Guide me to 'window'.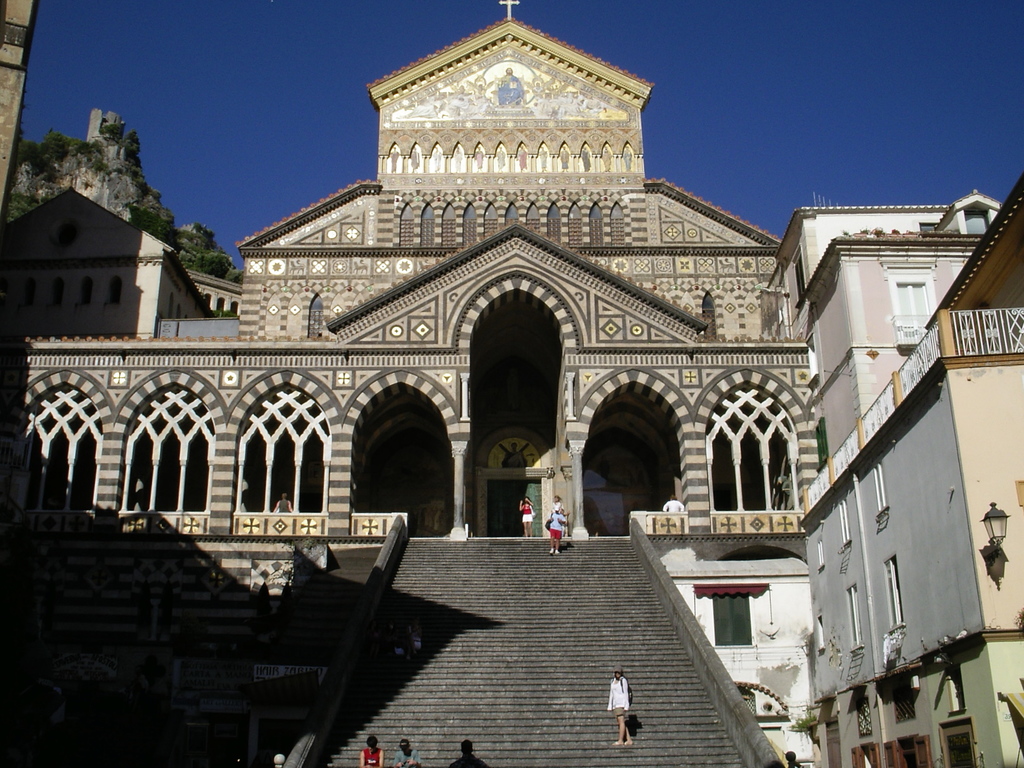
Guidance: (886, 675, 915, 723).
